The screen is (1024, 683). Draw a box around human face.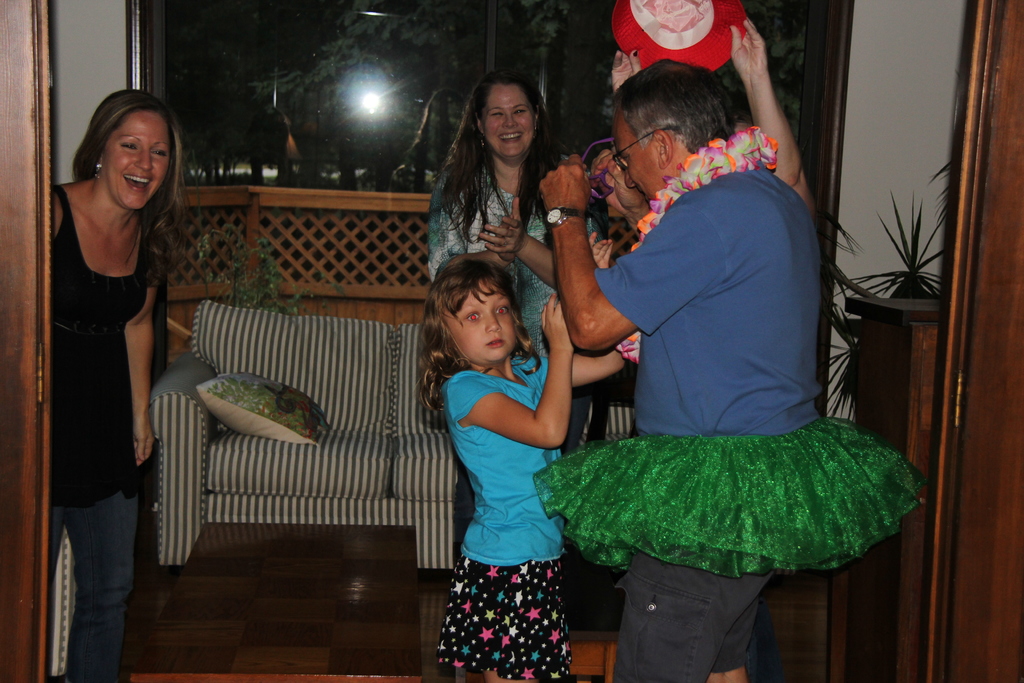
106/117/167/210.
